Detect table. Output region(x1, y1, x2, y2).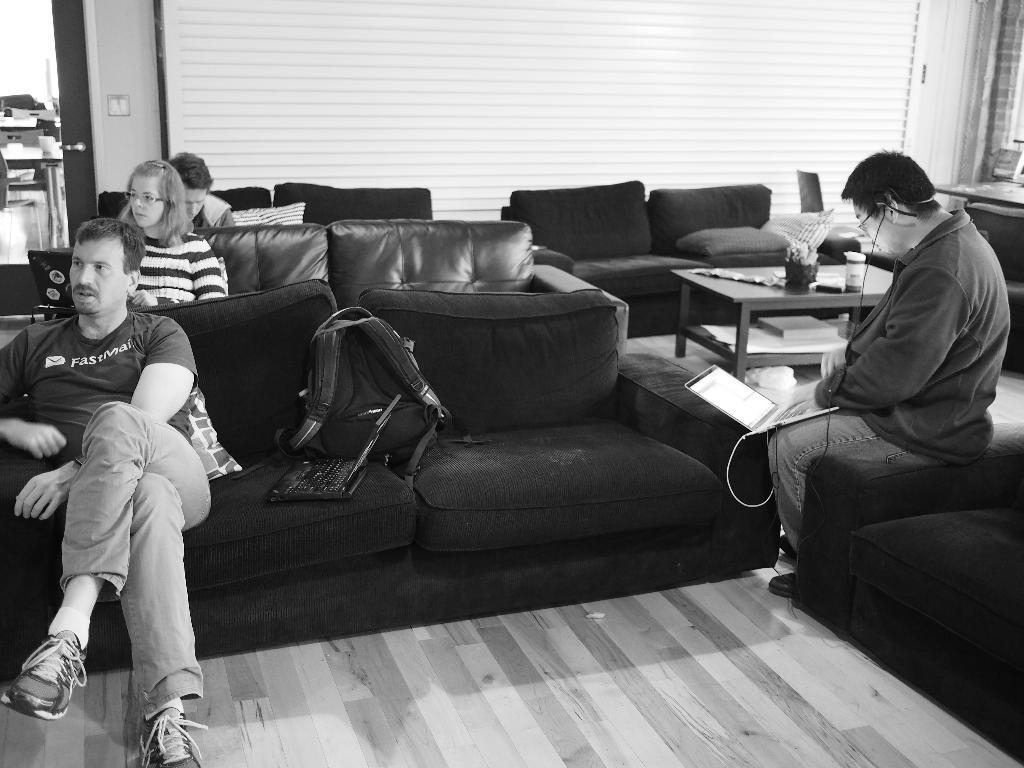
region(937, 180, 1023, 375).
